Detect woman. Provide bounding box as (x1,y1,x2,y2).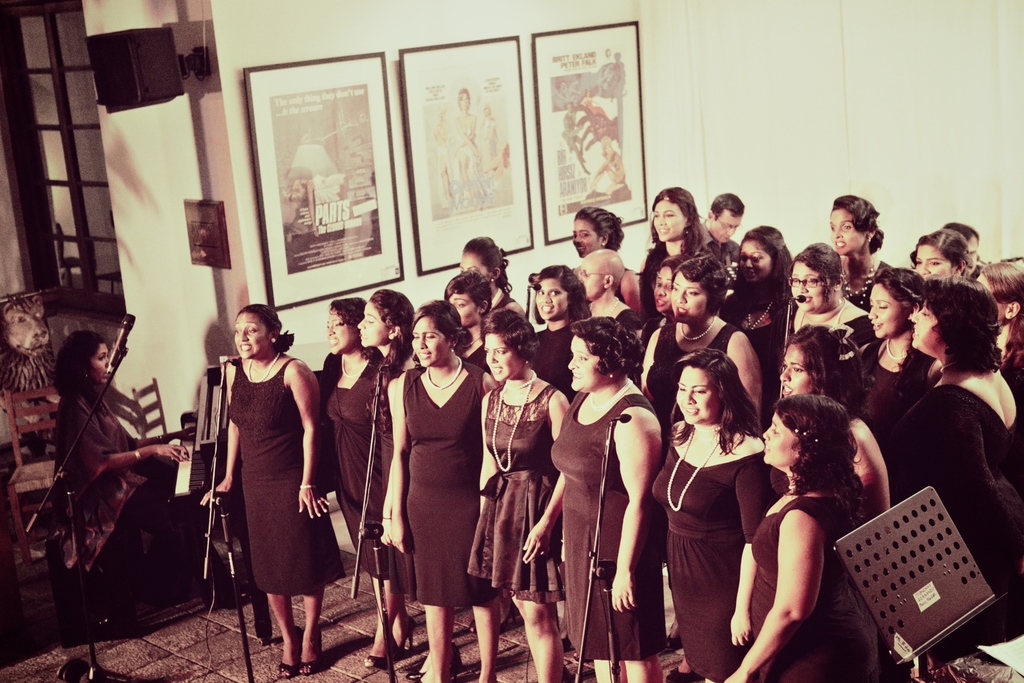
(911,225,966,296).
